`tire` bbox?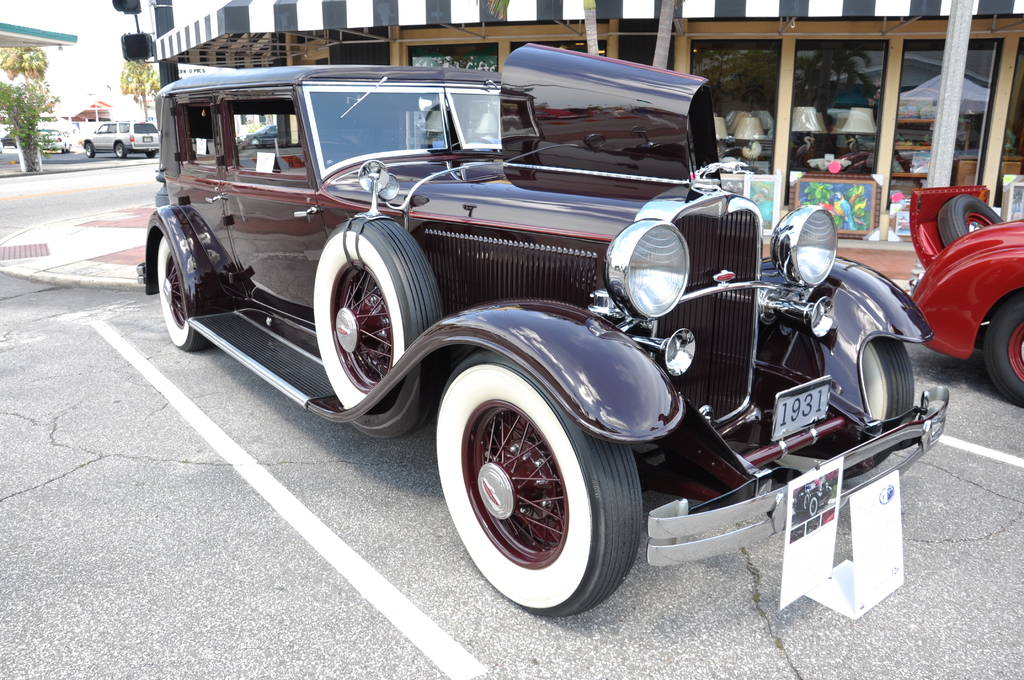
box(150, 233, 216, 352)
